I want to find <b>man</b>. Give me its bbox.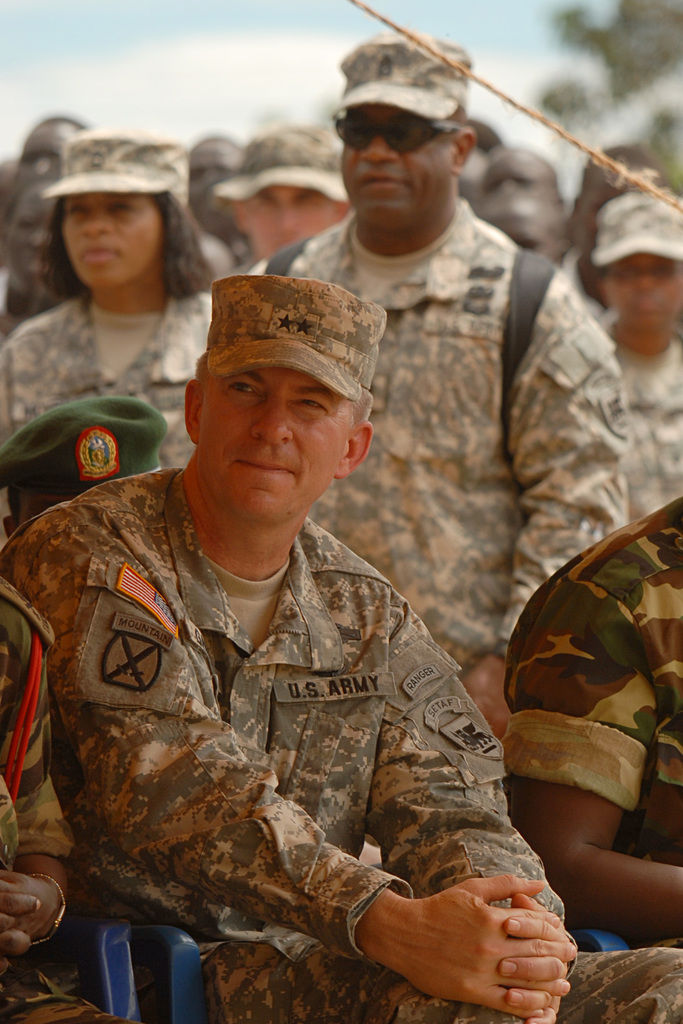
x1=169, y1=130, x2=246, y2=268.
